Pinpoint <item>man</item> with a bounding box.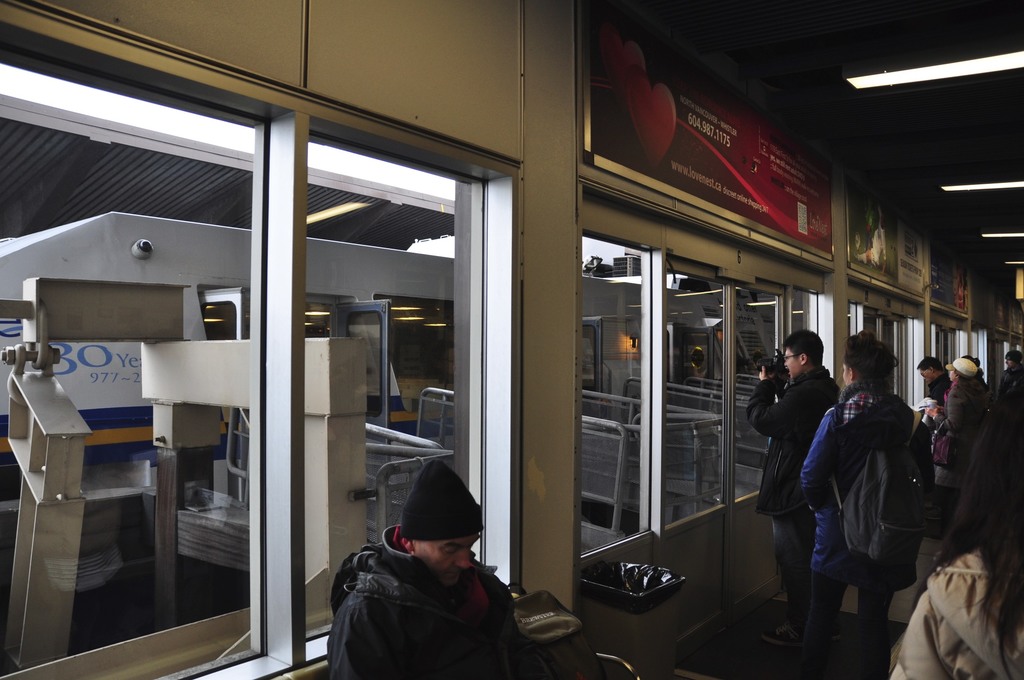
{"x1": 998, "y1": 350, "x2": 1023, "y2": 398}.
